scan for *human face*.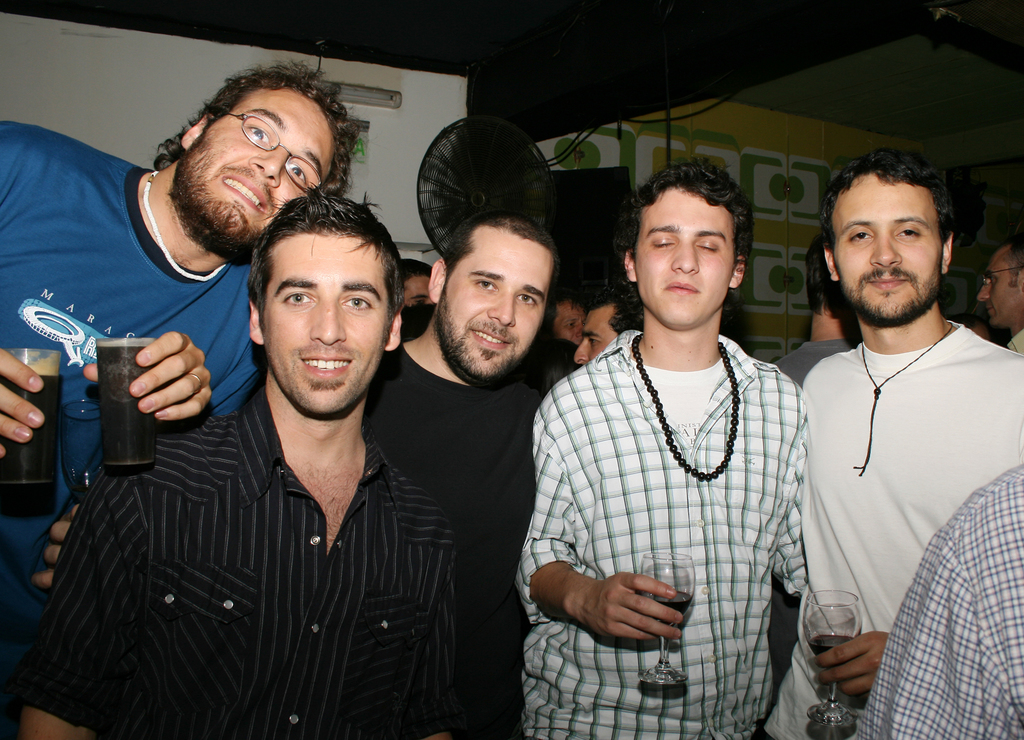
Scan result: <bbox>571, 305, 617, 364</bbox>.
